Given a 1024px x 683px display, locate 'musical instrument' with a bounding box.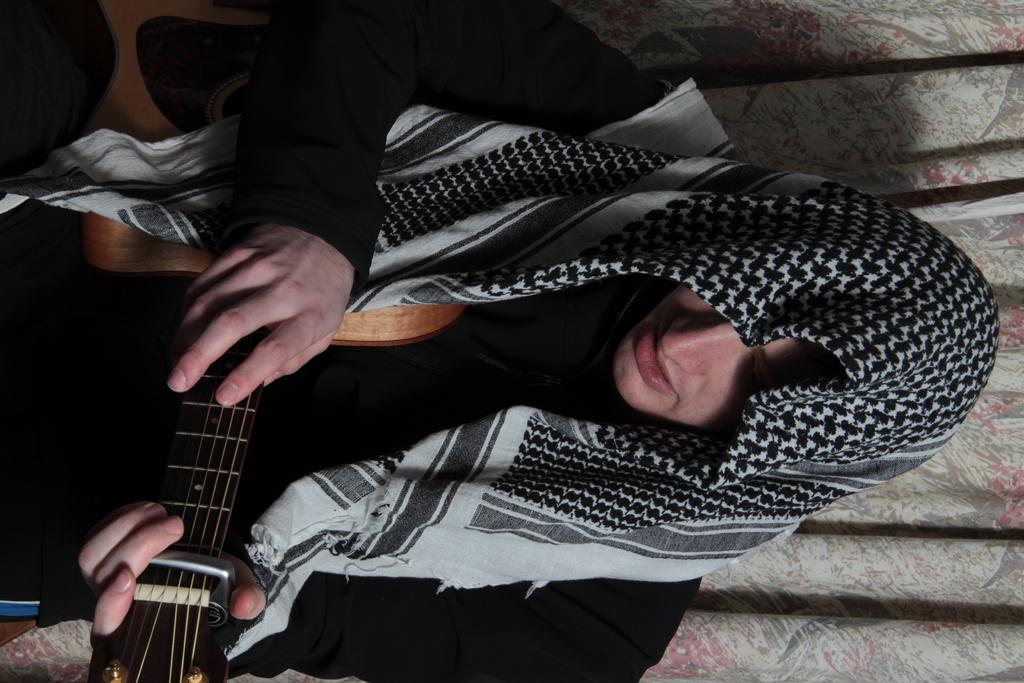
Located: <box>88,0,465,682</box>.
